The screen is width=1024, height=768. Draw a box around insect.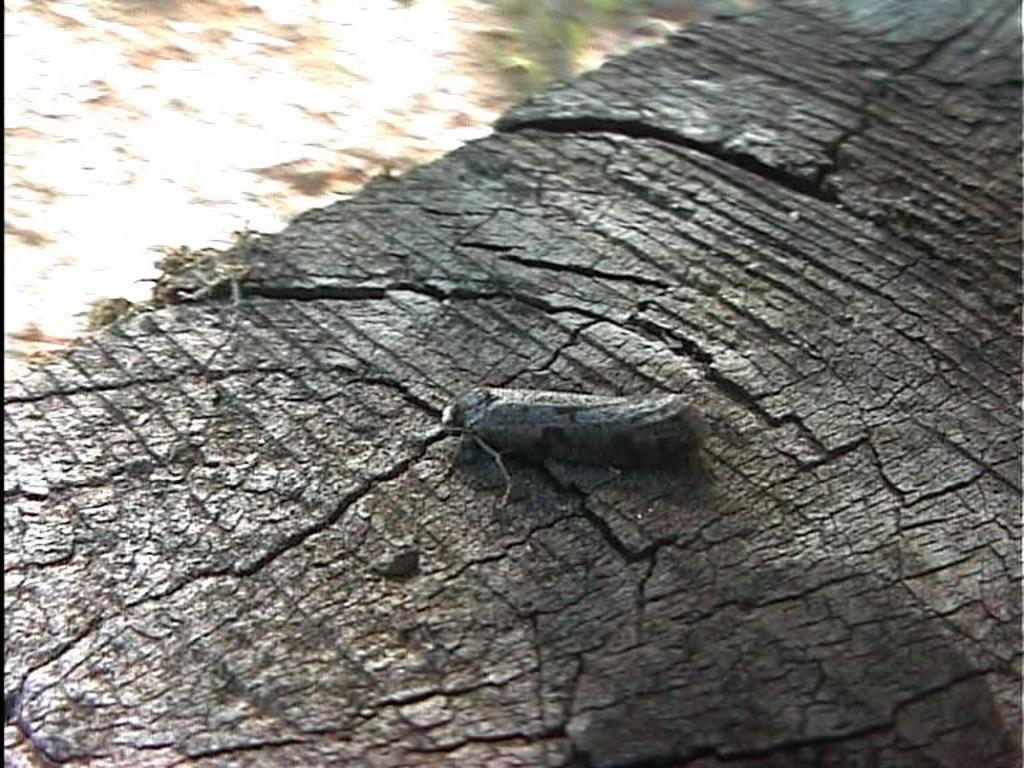
<region>407, 371, 719, 519</region>.
